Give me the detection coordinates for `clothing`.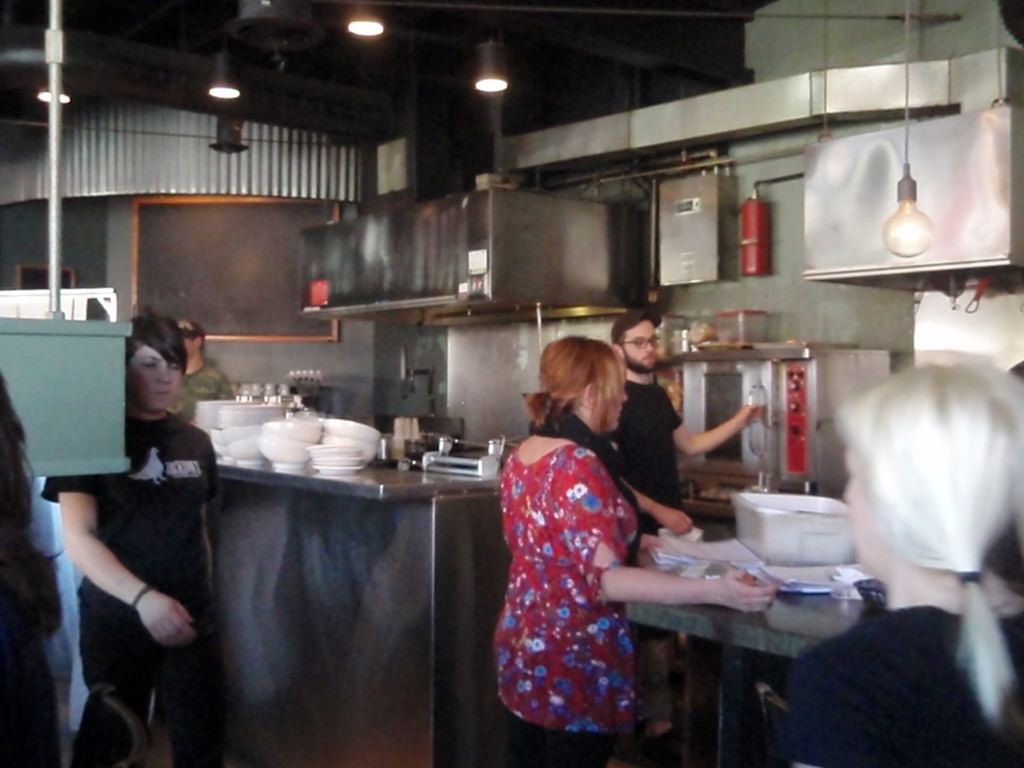
x1=40 y1=407 x2=228 y2=767.
